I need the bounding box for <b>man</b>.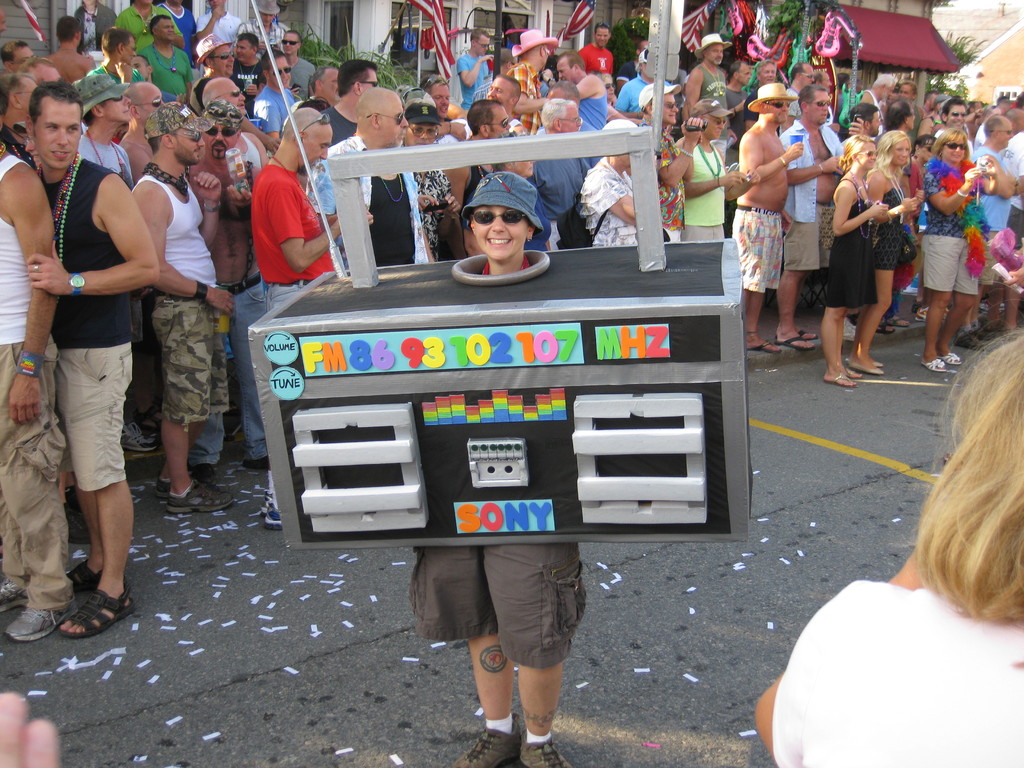
Here it is: 628, 79, 692, 244.
